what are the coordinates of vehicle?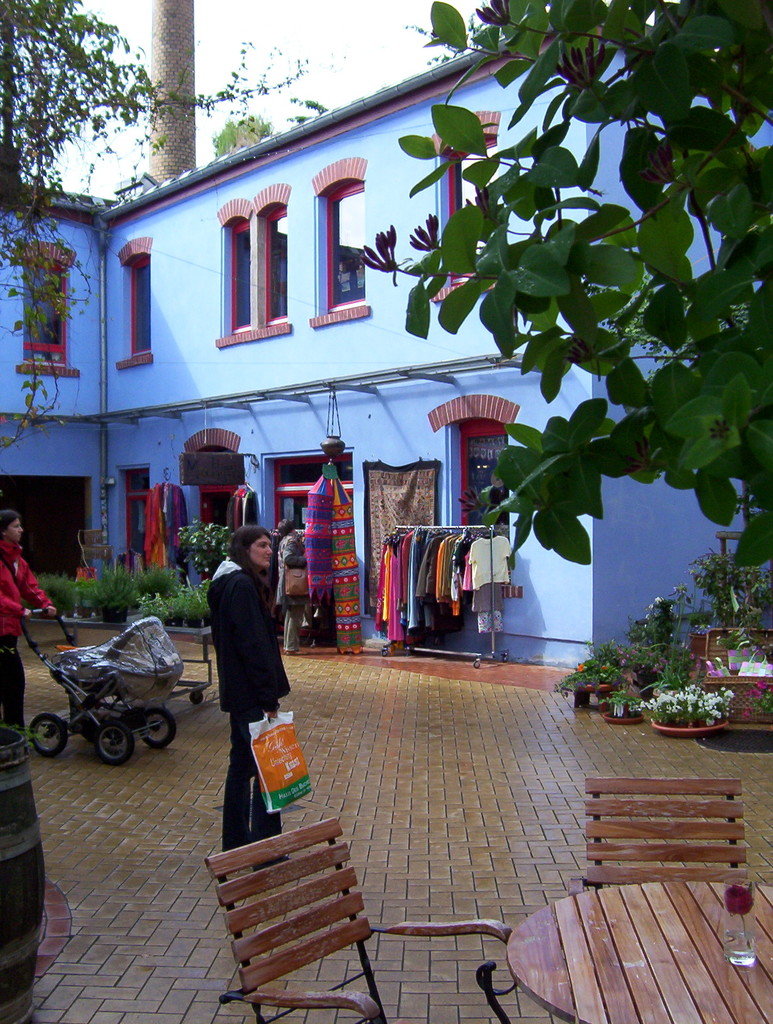
25 597 183 759.
